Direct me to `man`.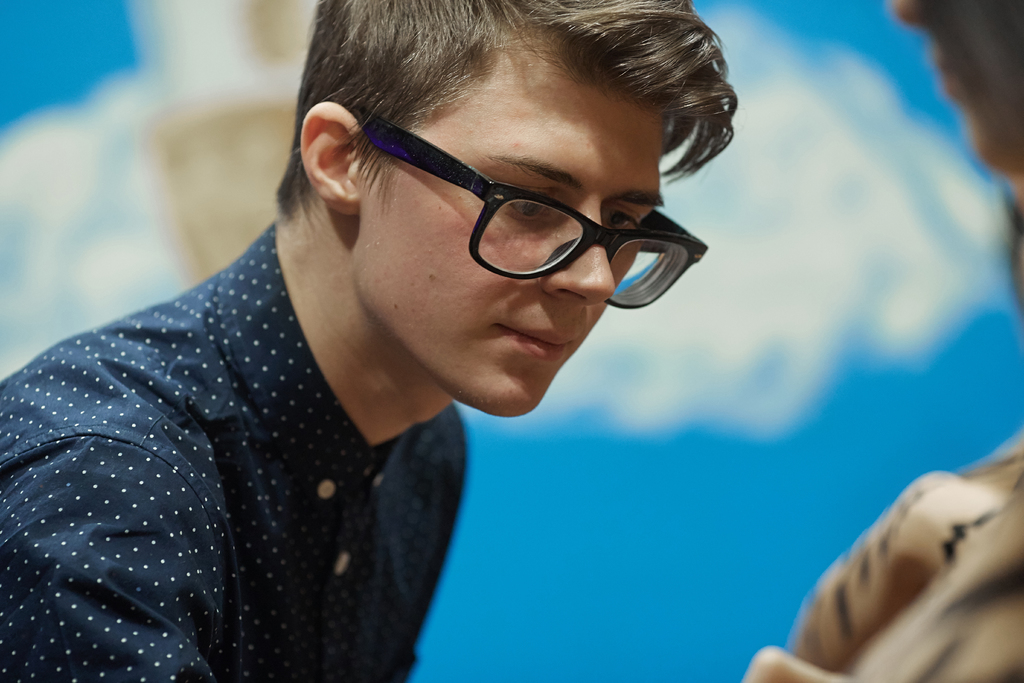
Direction: (64,17,822,662).
